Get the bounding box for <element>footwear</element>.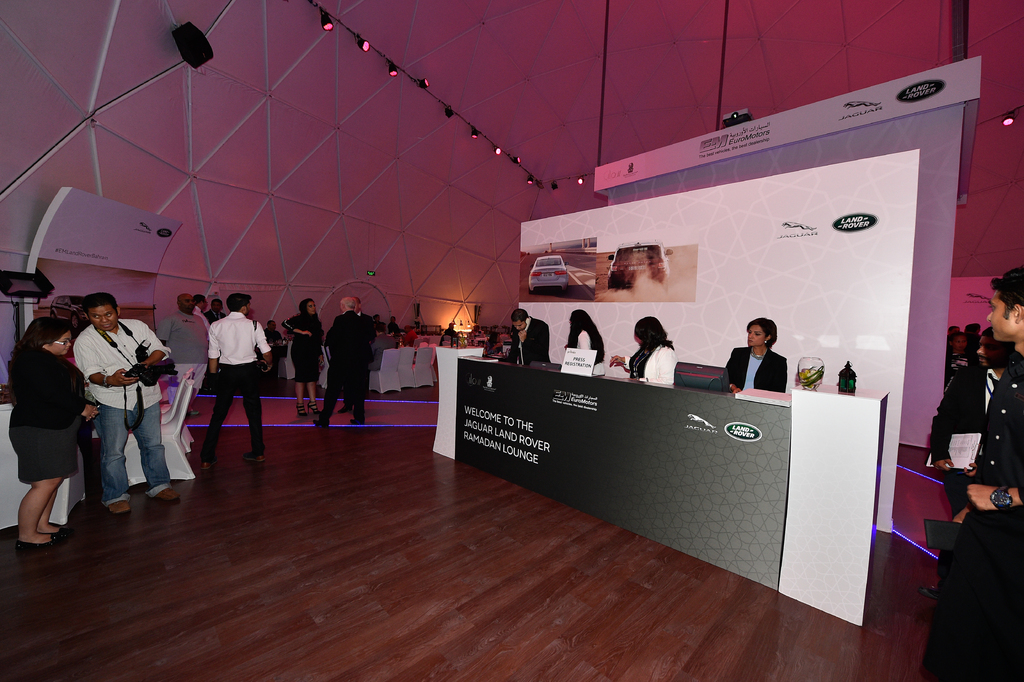
bbox(309, 421, 328, 430).
